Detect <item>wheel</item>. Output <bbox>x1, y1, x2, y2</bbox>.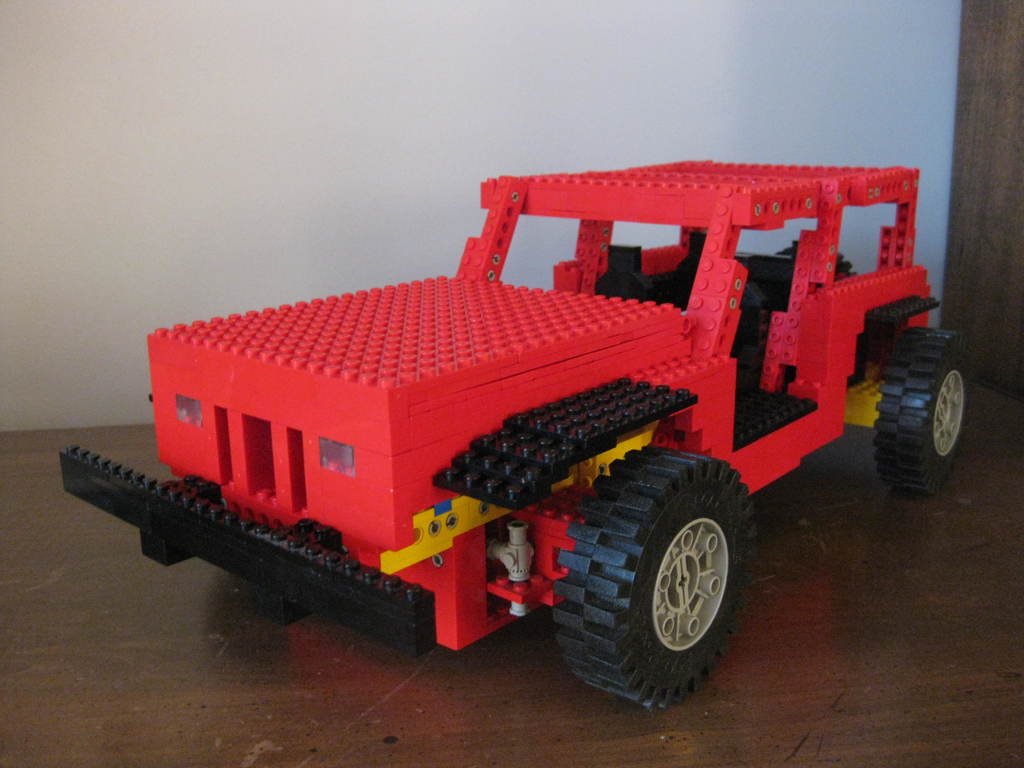
<bbox>538, 463, 744, 685</bbox>.
